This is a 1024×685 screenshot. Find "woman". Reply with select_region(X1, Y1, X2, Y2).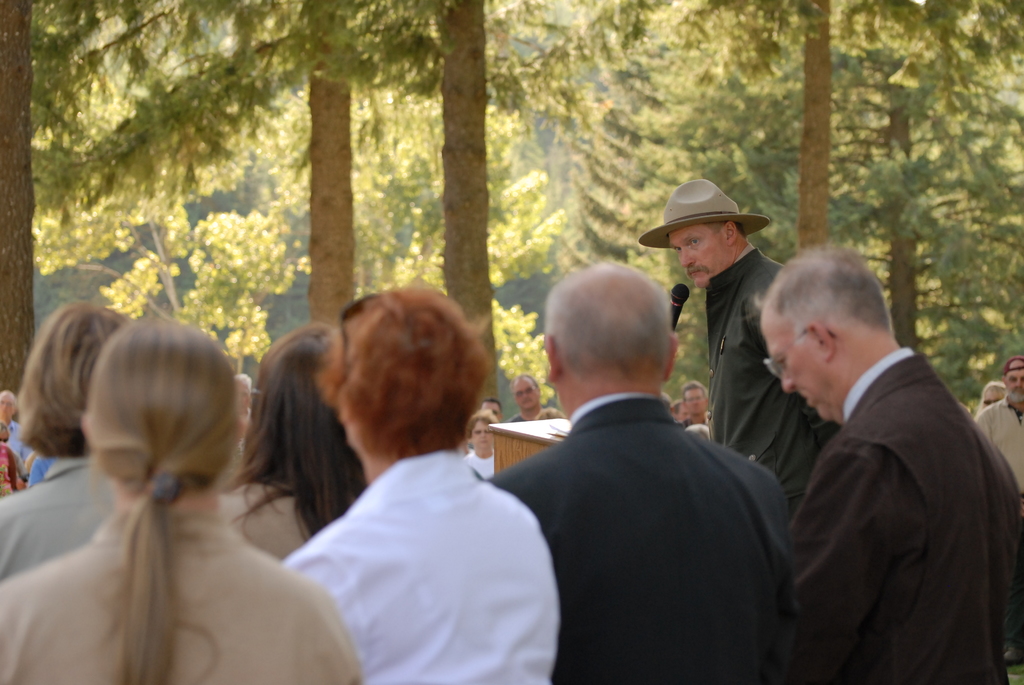
select_region(973, 381, 1006, 415).
